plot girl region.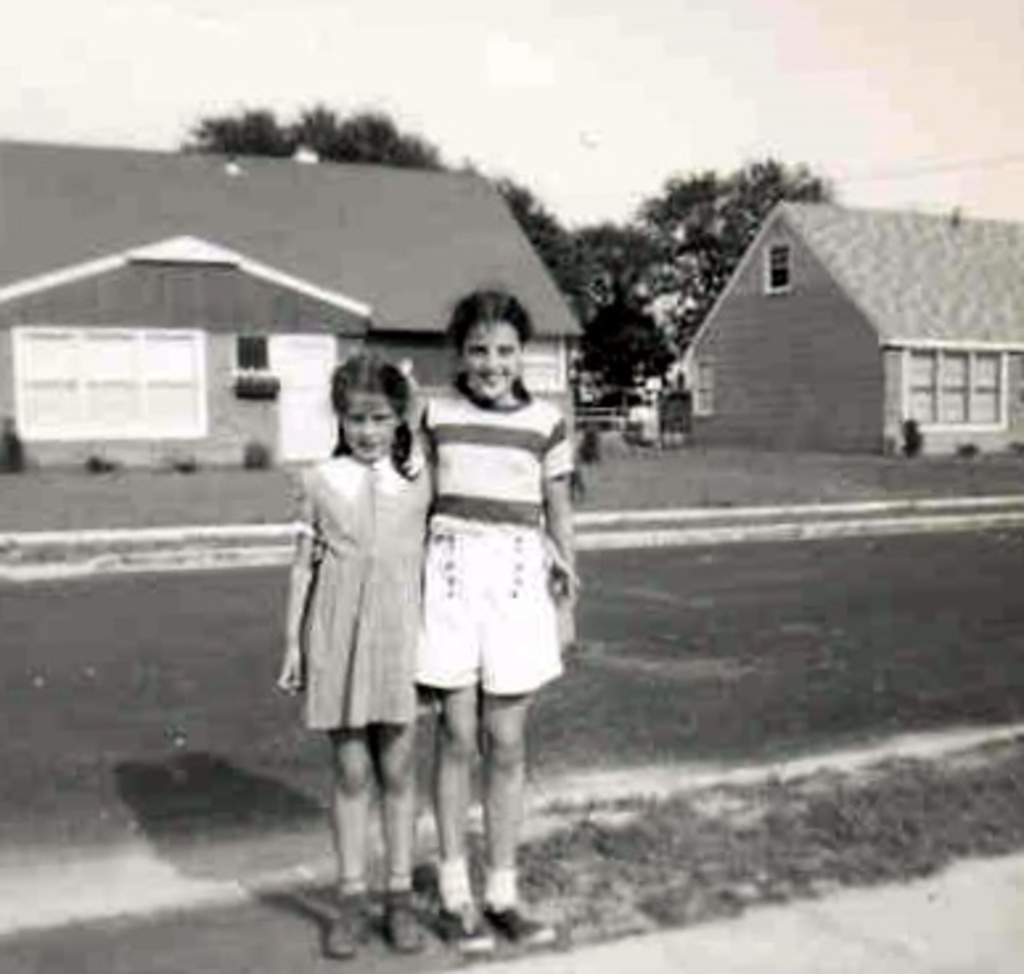
Plotted at [left=280, top=352, right=577, bottom=955].
